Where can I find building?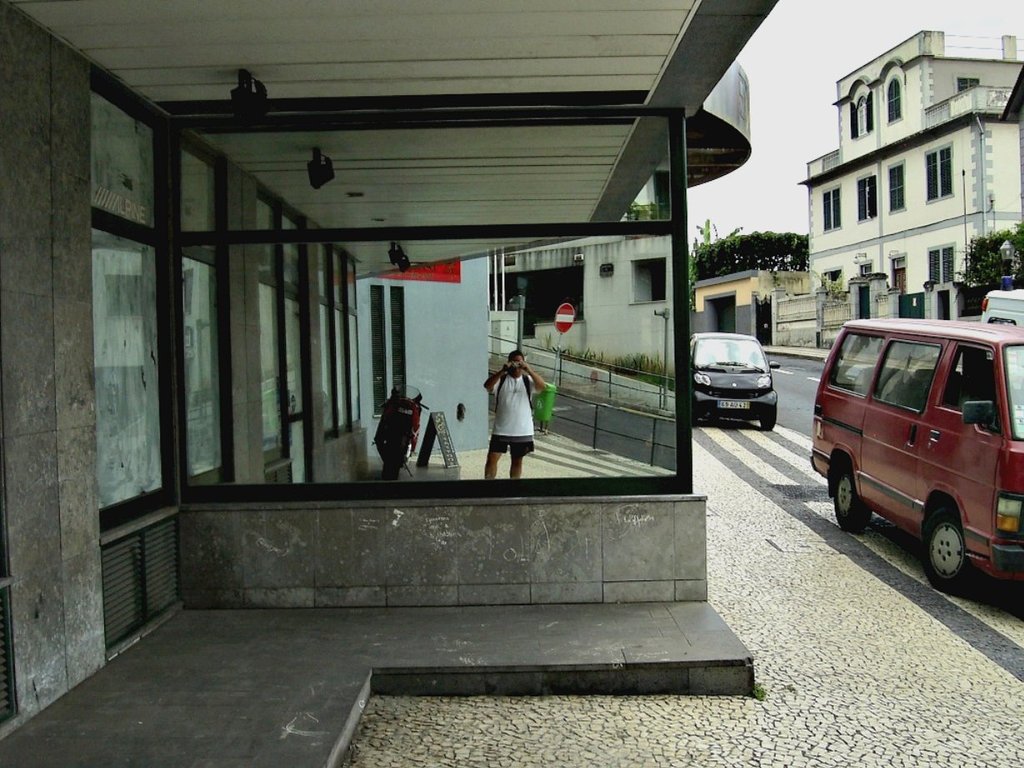
You can find it at region(0, 0, 782, 767).
